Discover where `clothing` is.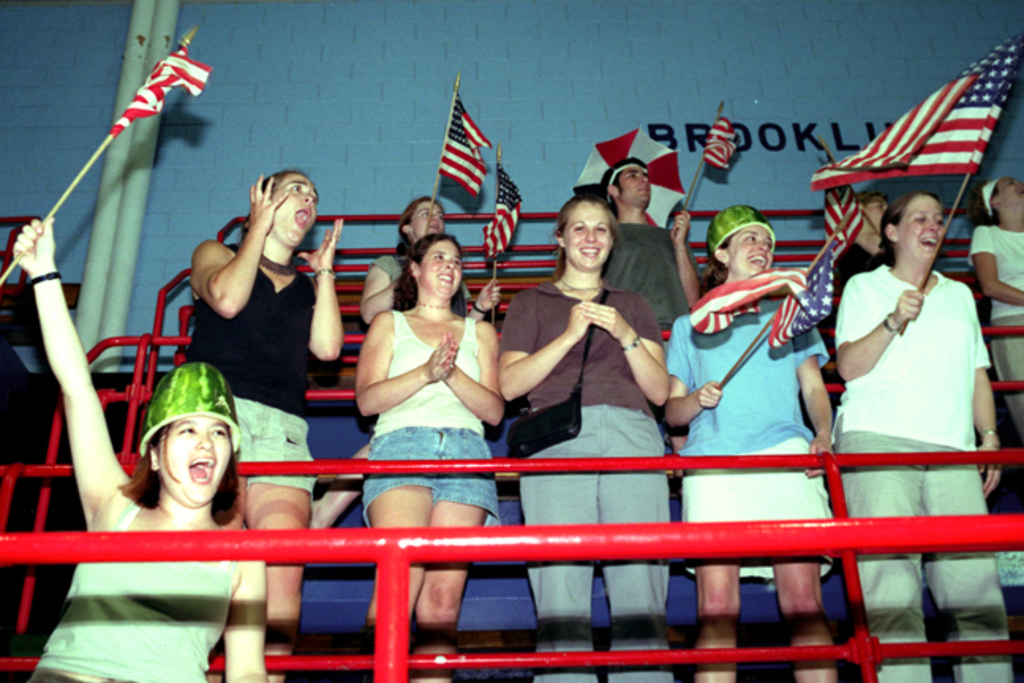
Discovered at (left=32, top=465, right=254, bottom=681).
